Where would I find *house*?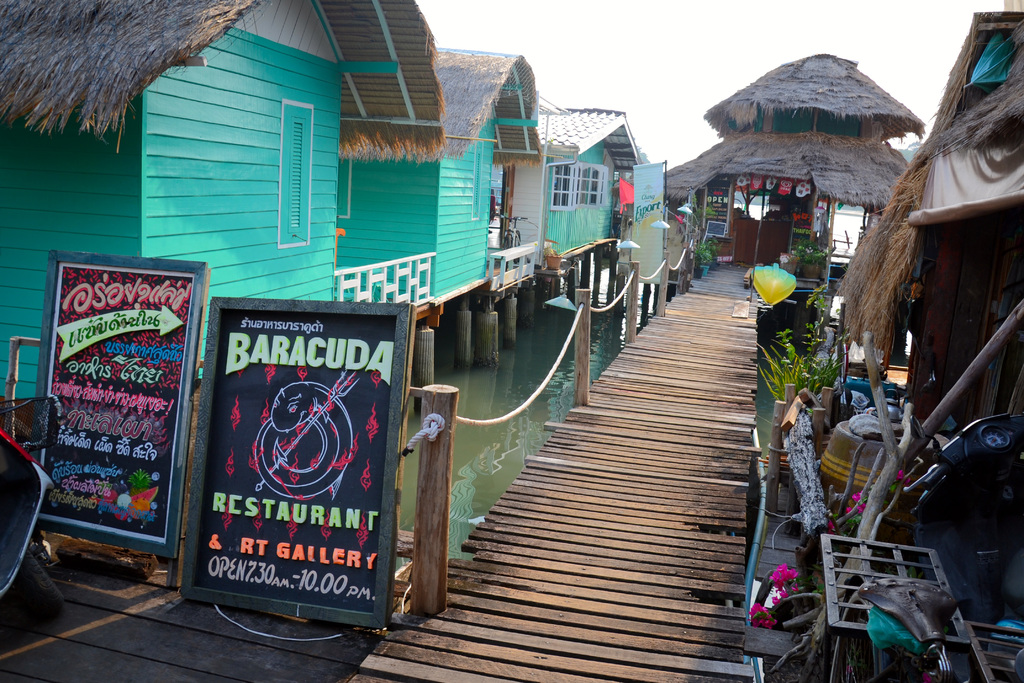
At <bbox>829, 9, 1023, 483</bbox>.
